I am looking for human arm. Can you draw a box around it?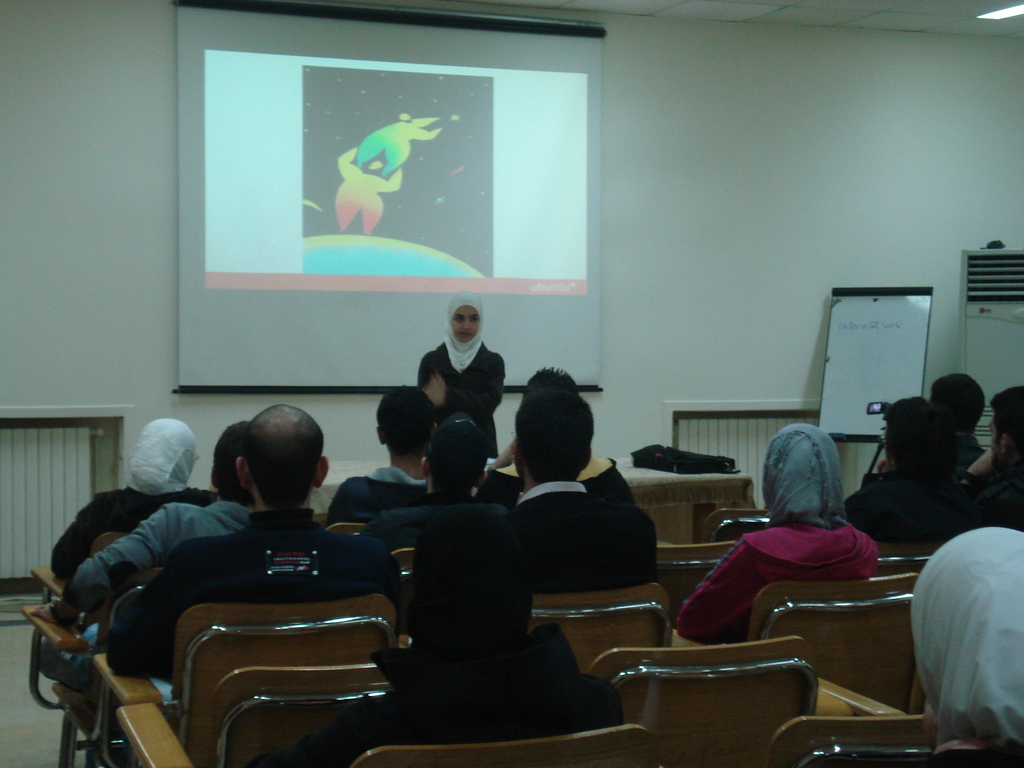
Sure, the bounding box is bbox=(109, 545, 188, 667).
